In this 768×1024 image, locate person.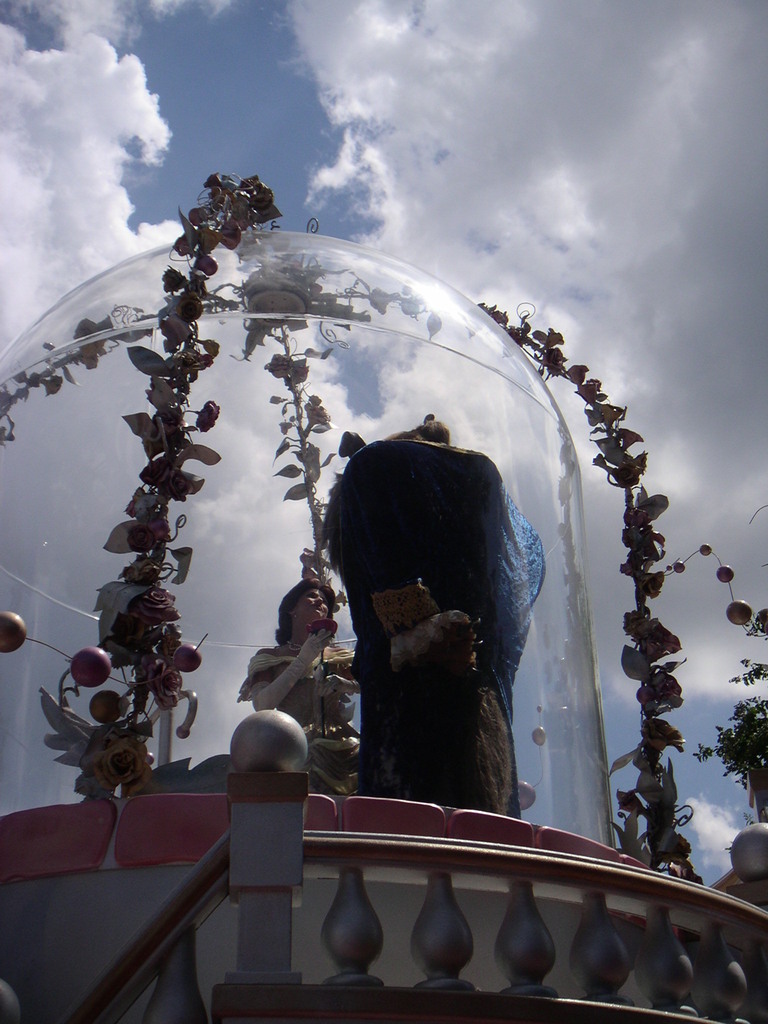
Bounding box: 246, 584, 370, 787.
